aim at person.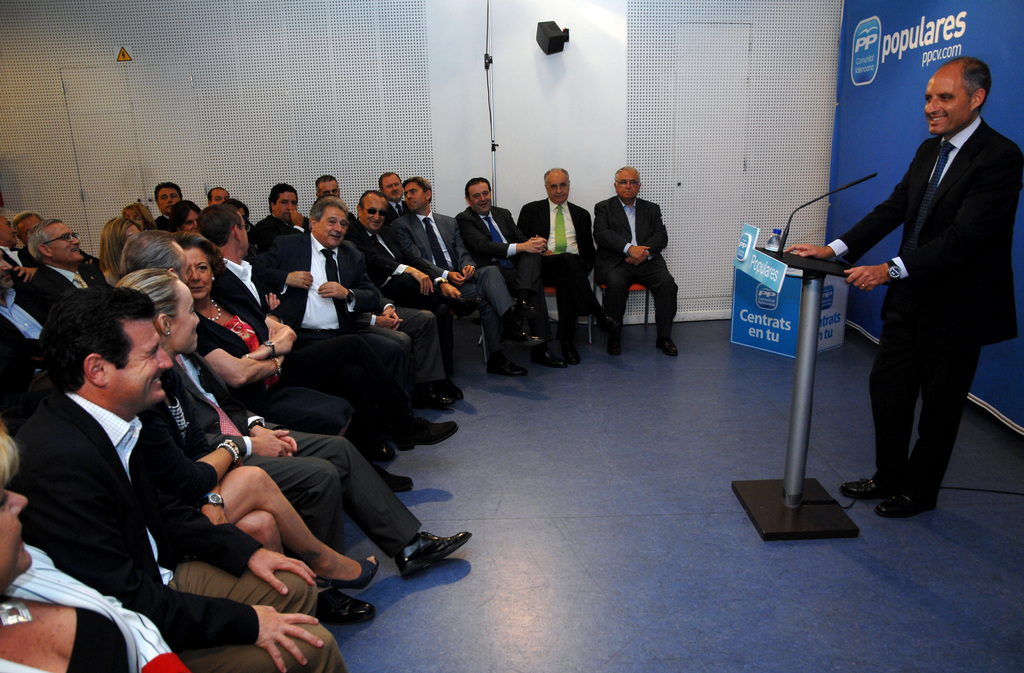
Aimed at bbox(786, 58, 1023, 516).
